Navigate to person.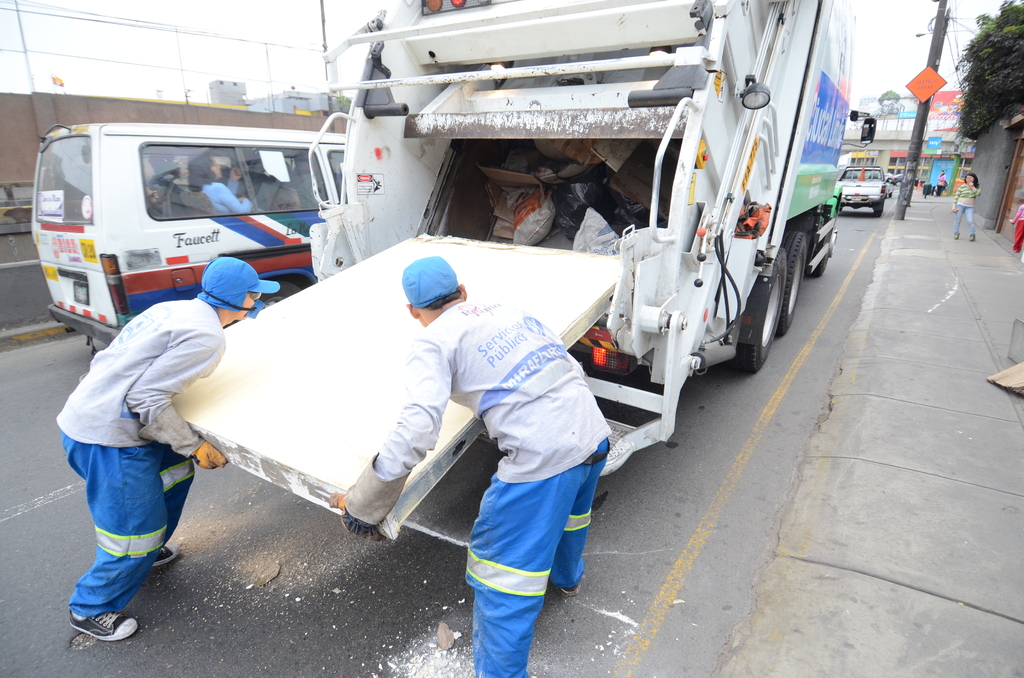
Navigation target: {"left": 937, "top": 170, "right": 946, "bottom": 197}.
